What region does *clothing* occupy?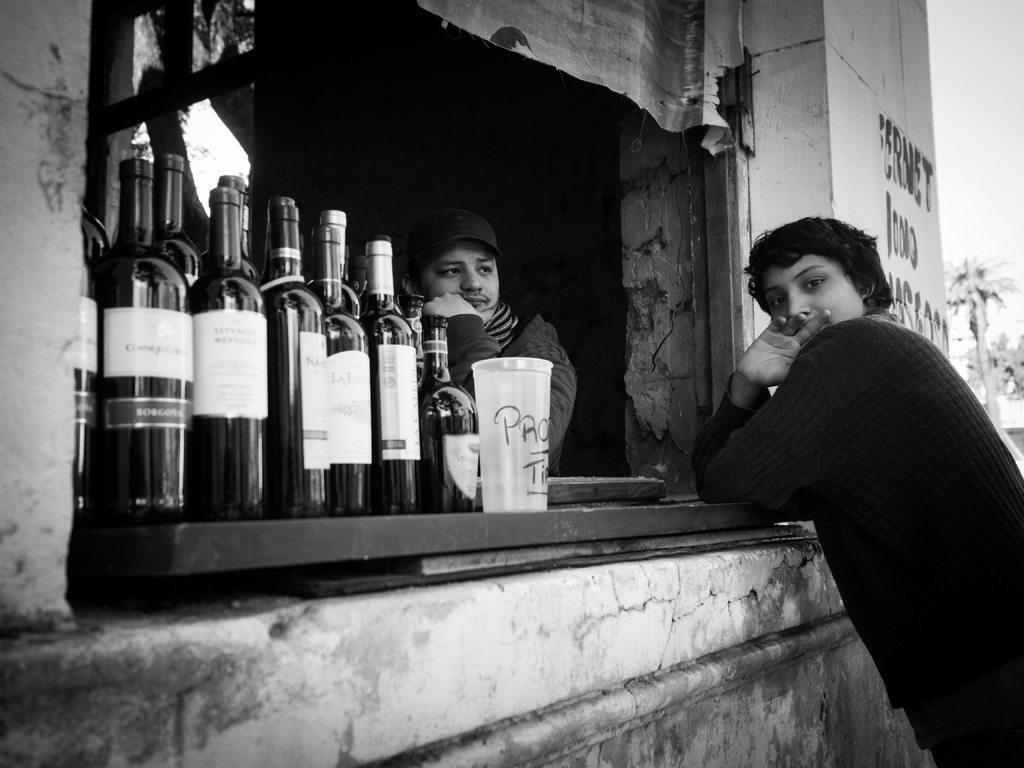
(left=375, top=249, right=561, bottom=420).
